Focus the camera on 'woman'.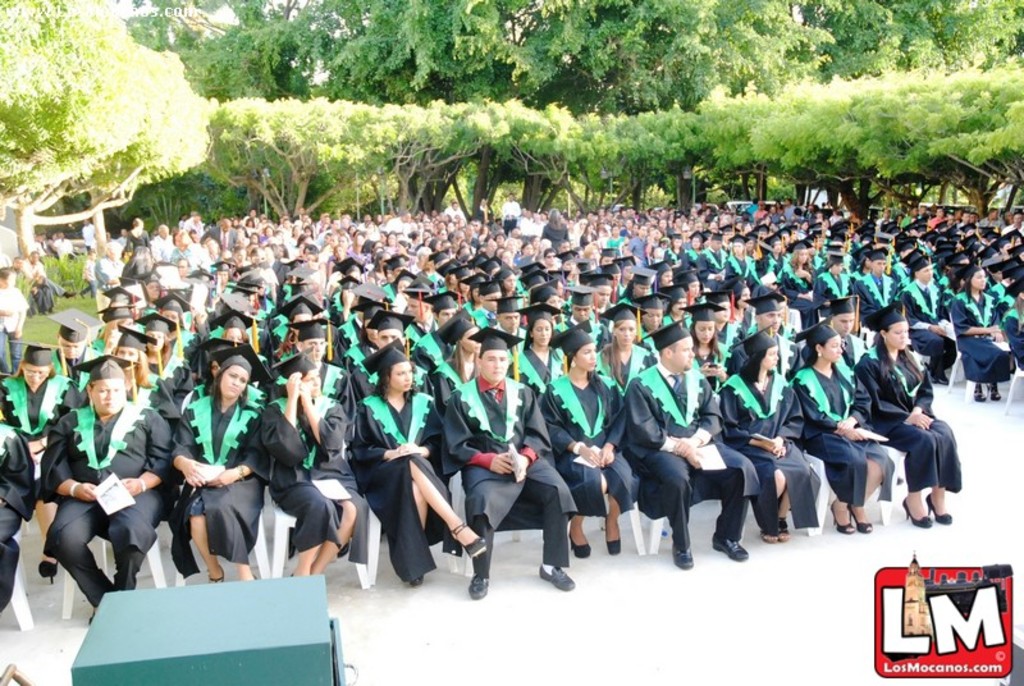
Focus region: region(795, 324, 890, 532).
